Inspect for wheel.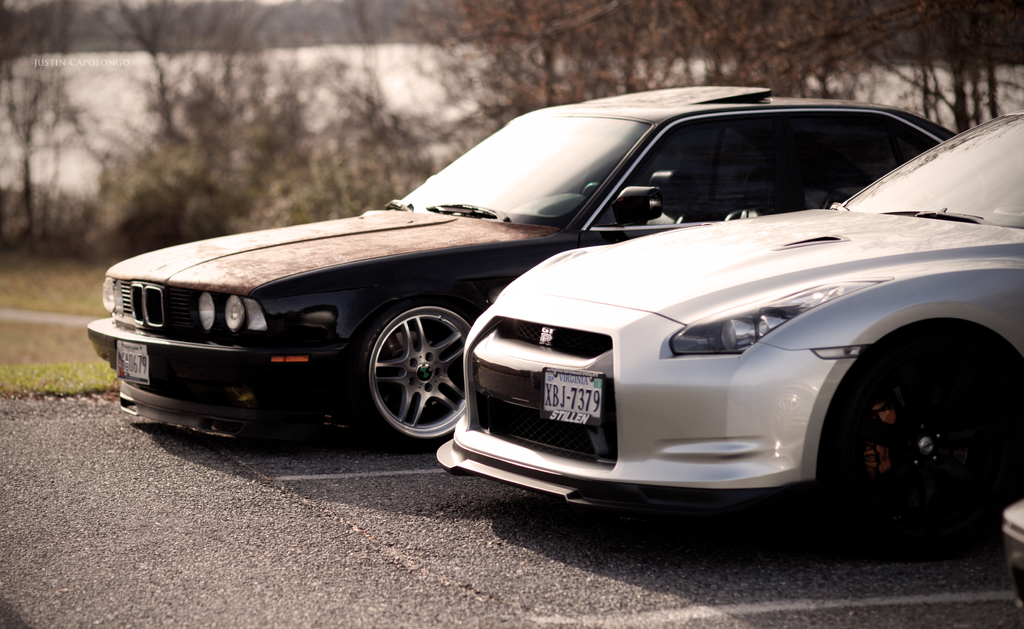
Inspection: bbox(353, 302, 461, 449).
